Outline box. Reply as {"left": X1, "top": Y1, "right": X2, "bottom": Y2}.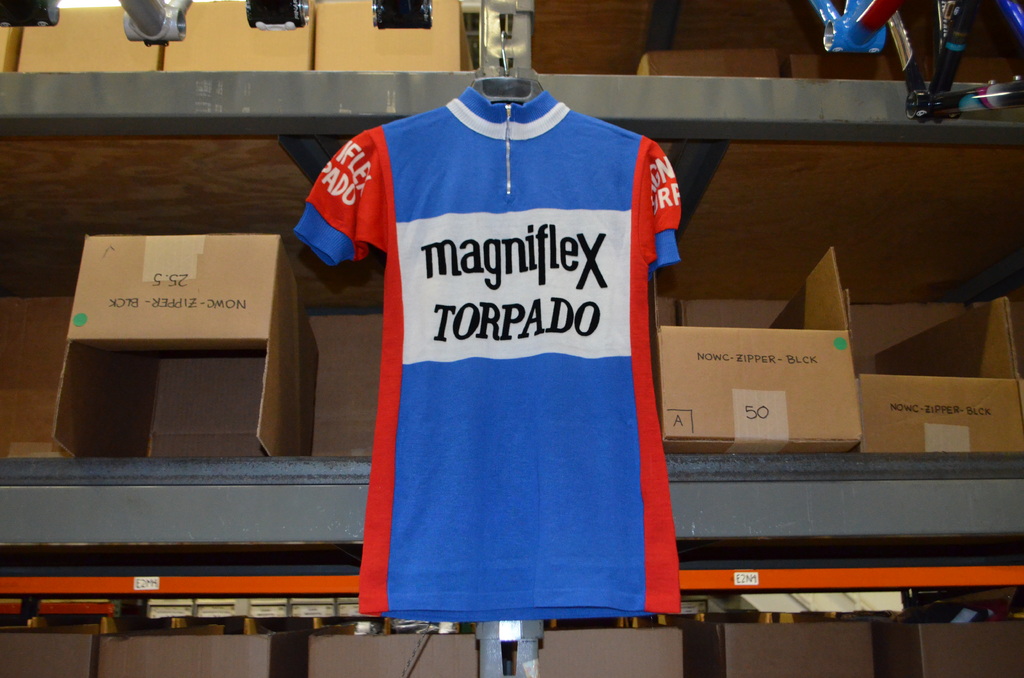
{"left": 700, "top": 624, "right": 874, "bottom": 677}.
